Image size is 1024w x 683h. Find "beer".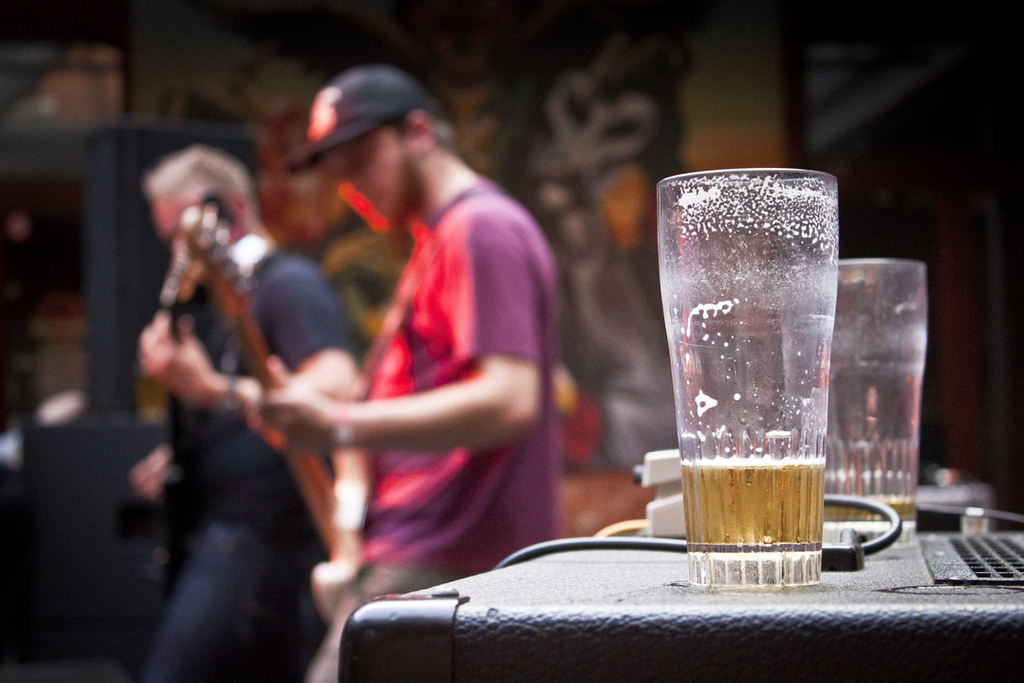
box=[683, 452, 824, 553].
